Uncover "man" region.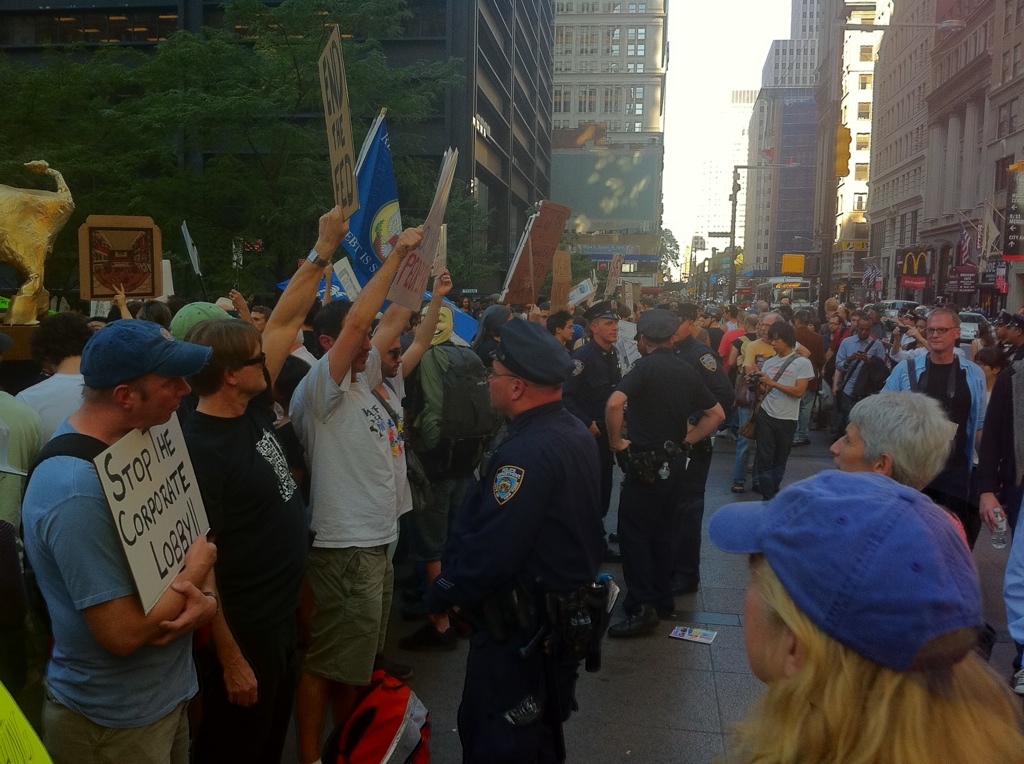
Uncovered: BBox(834, 314, 884, 442).
